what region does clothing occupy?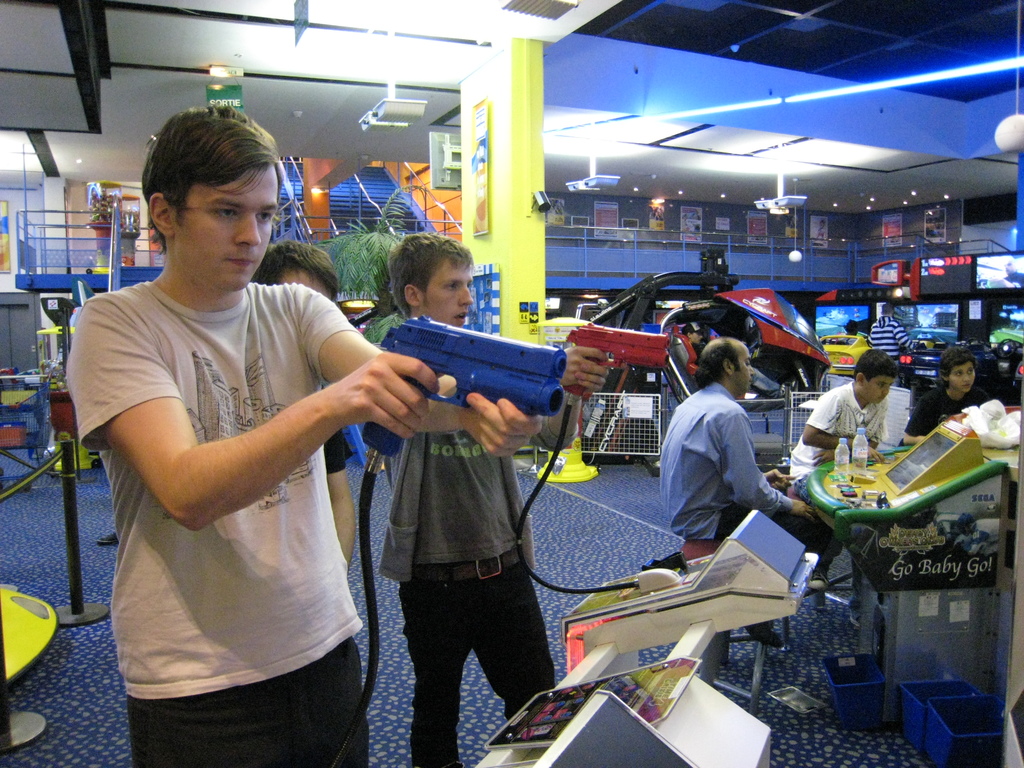
[left=310, top=363, right=350, bottom=491].
